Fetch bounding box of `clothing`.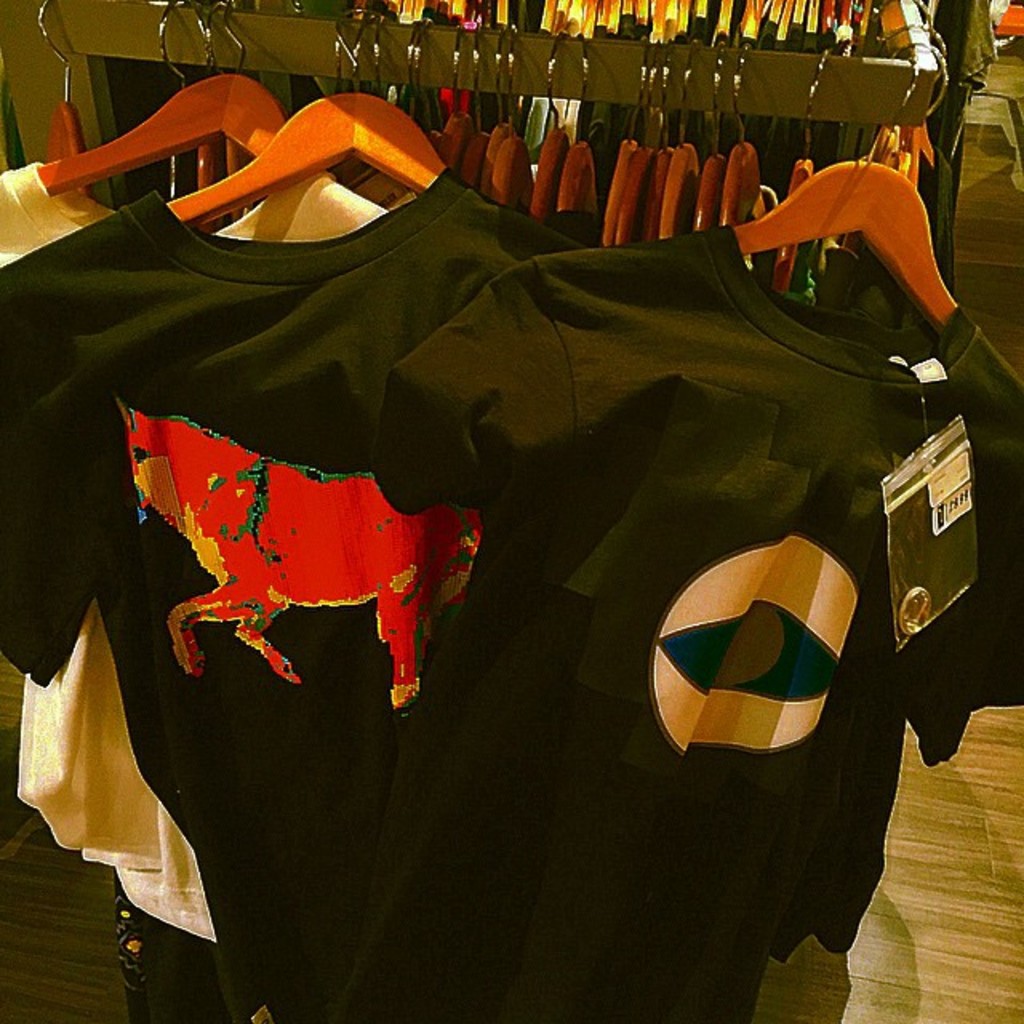
Bbox: 328,221,1022,1022.
